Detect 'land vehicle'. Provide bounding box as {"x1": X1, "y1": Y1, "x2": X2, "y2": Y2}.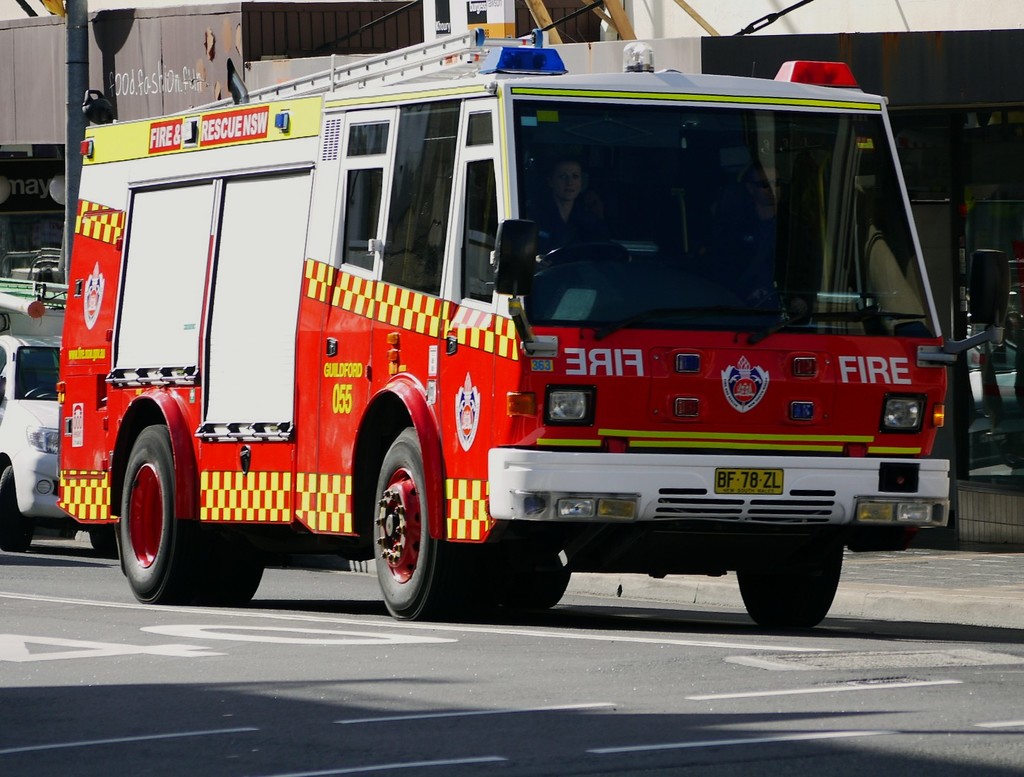
{"x1": 0, "y1": 334, "x2": 121, "y2": 551}.
